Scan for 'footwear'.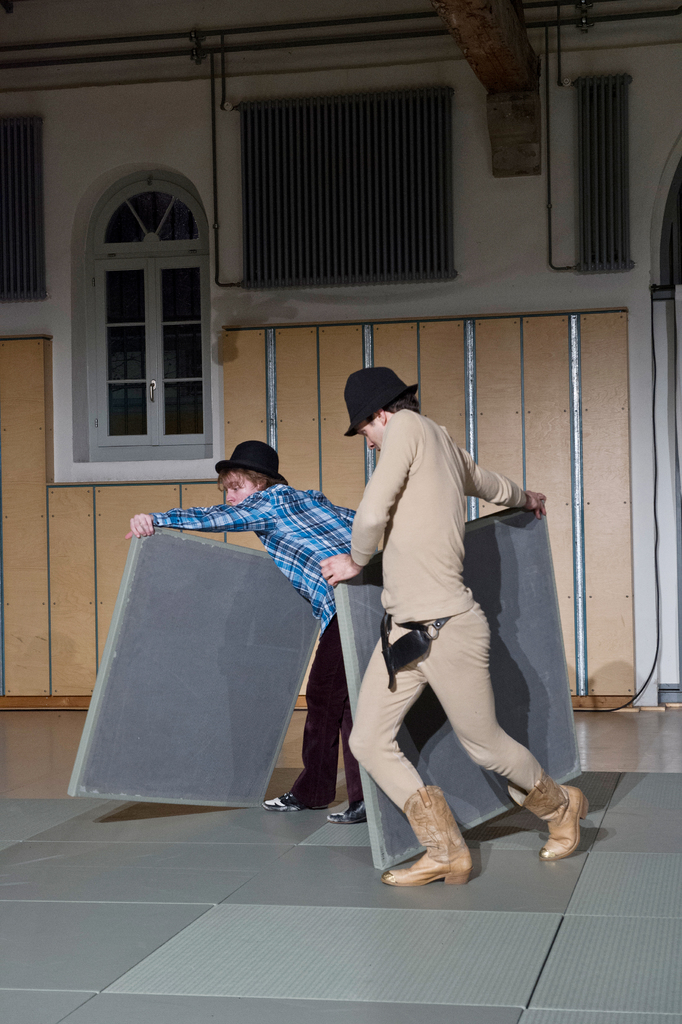
Scan result: box=[327, 793, 367, 828].
